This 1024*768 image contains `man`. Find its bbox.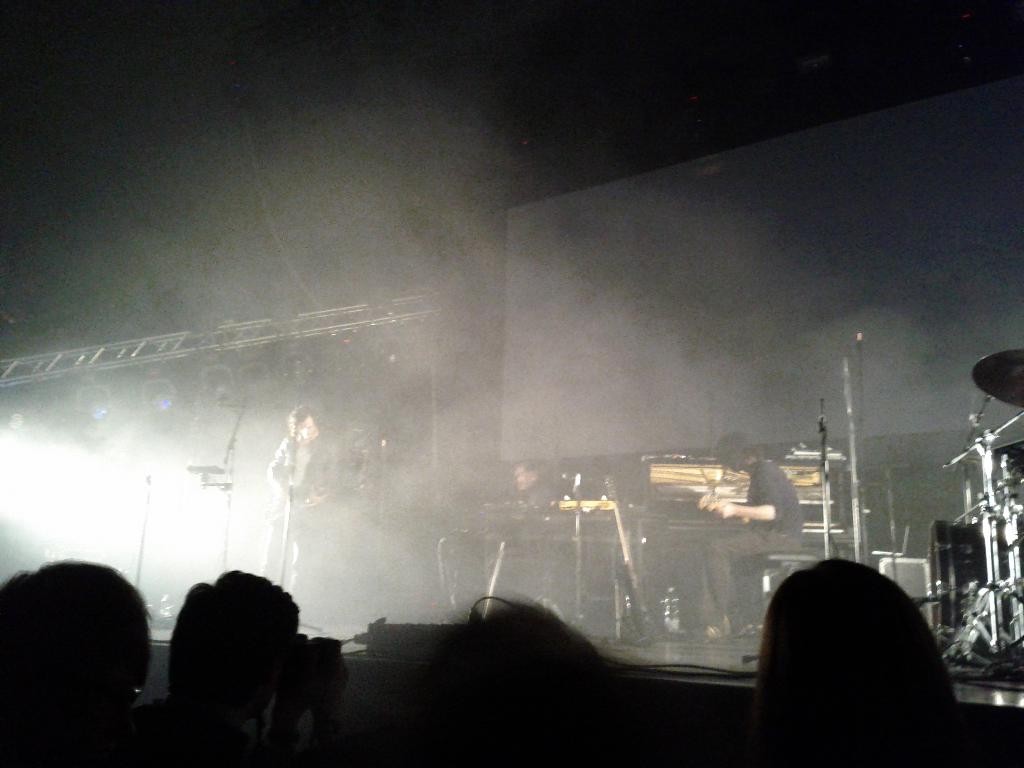
[left=134, top=560, right=289, bottom=767].
